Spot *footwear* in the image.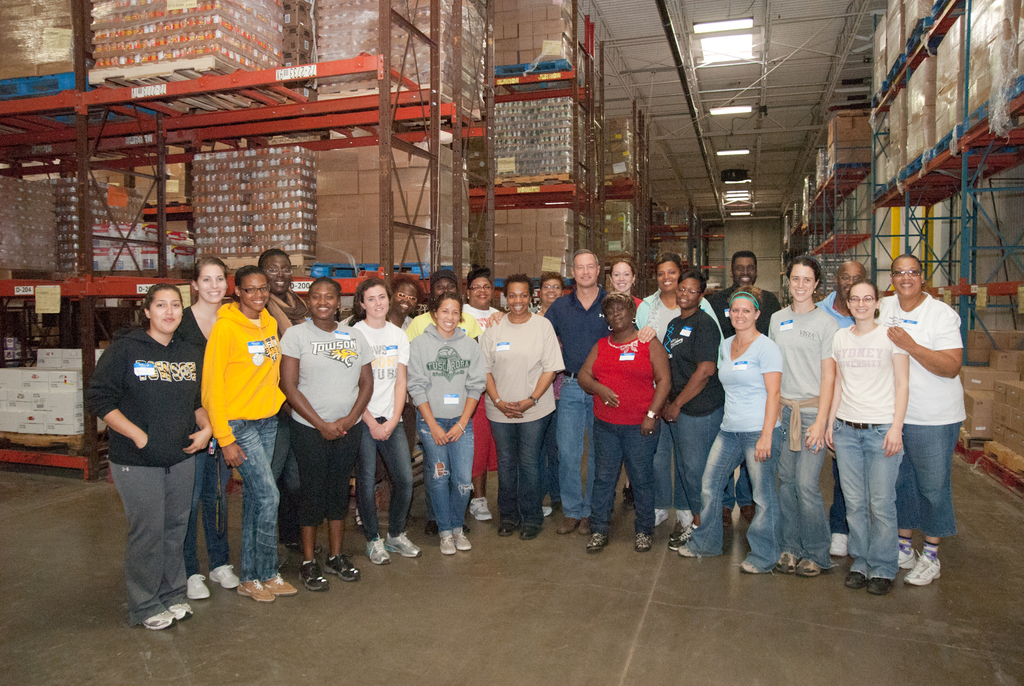
*footwear* found at left=583, top=531, right=616, bottom=553.
